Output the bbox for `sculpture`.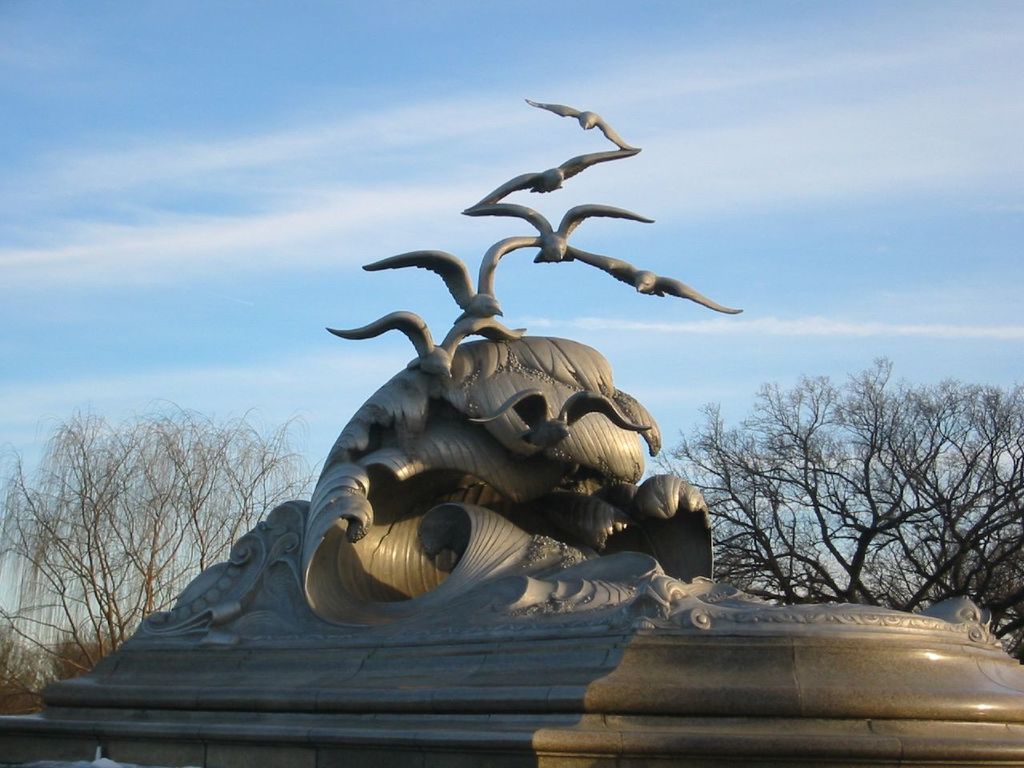
box(0, 86, 1023, 767).
